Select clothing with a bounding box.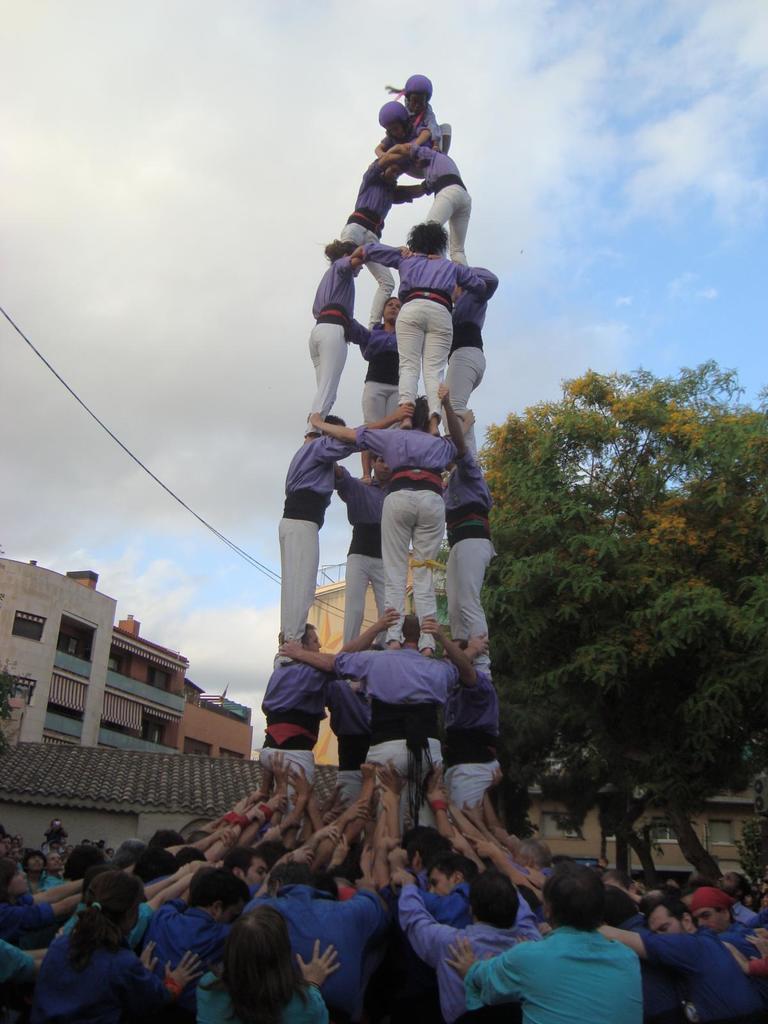
[x1=487, y1=920, x2=664, y2=1016].
